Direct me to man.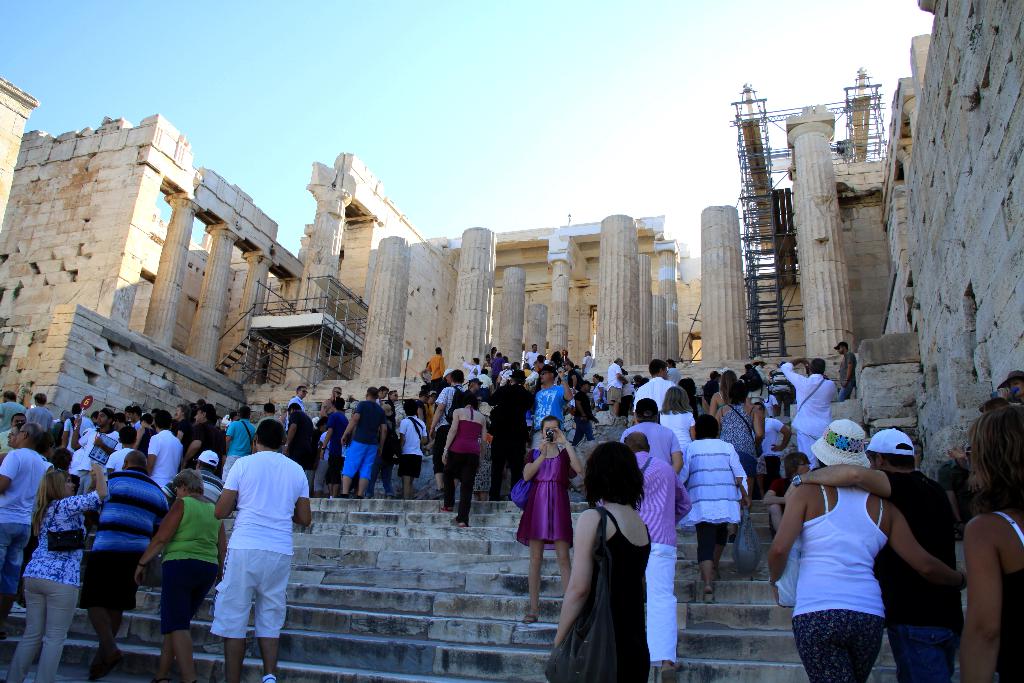
Direction: x1=833 y1=342 x2=853 y2=399.
